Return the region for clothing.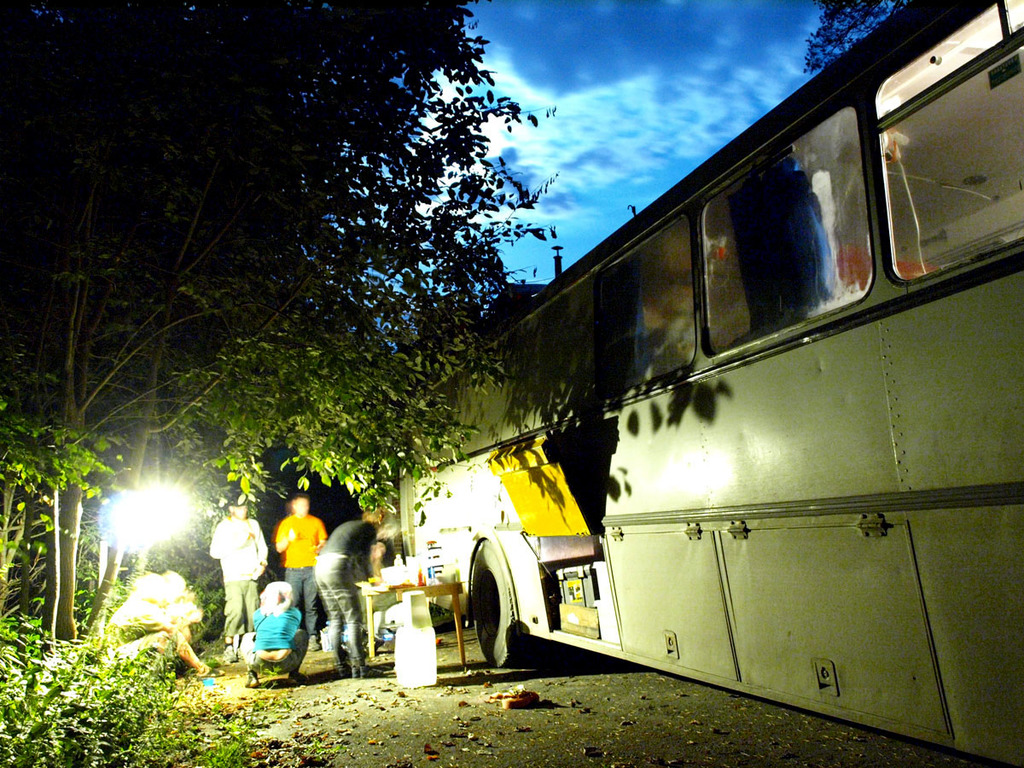
bbox(236, 585, 313, 685).
